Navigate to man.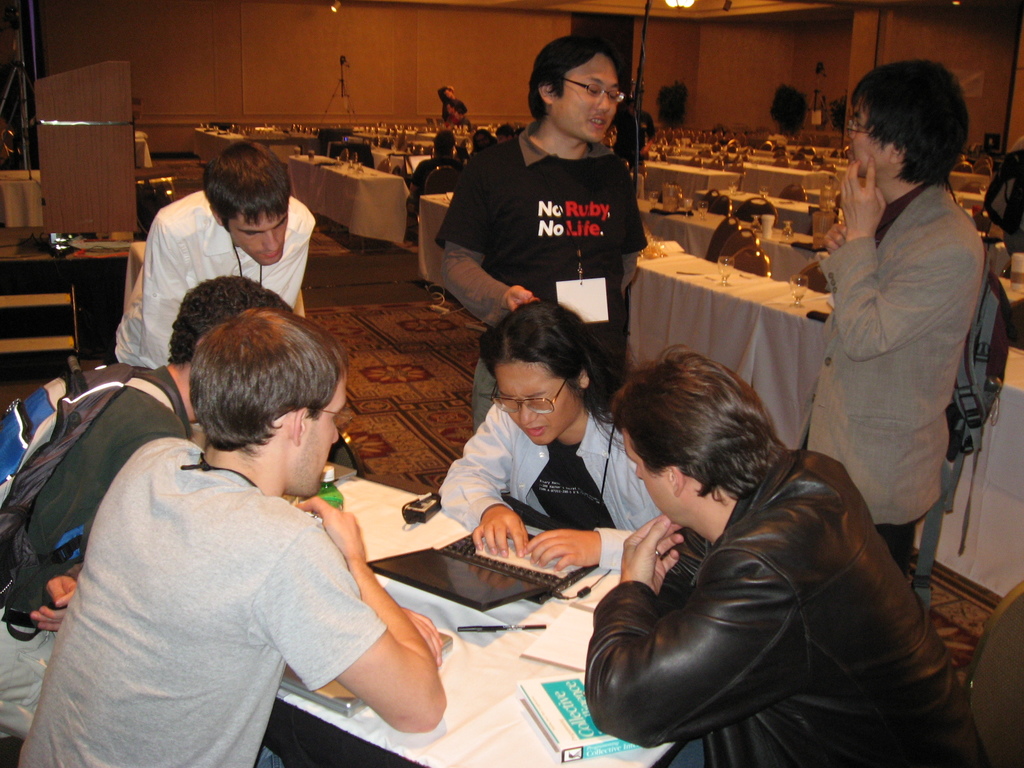
Navigation target: select_region(17, 305, 442, 767).
